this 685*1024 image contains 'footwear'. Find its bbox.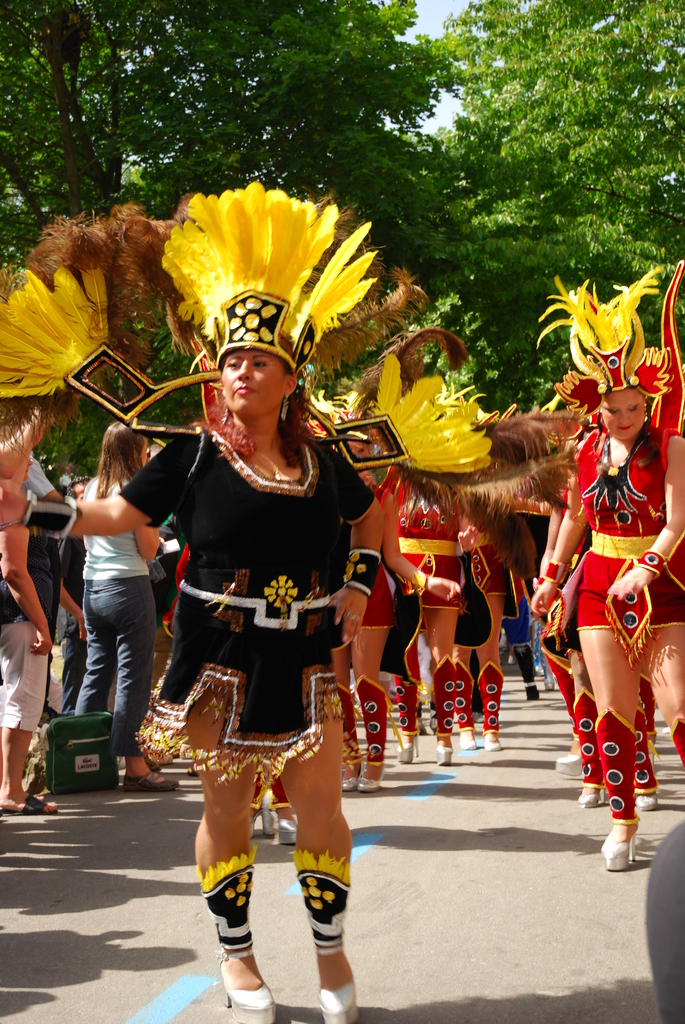
x1=475 y1=730 x2=496 y2=749.
